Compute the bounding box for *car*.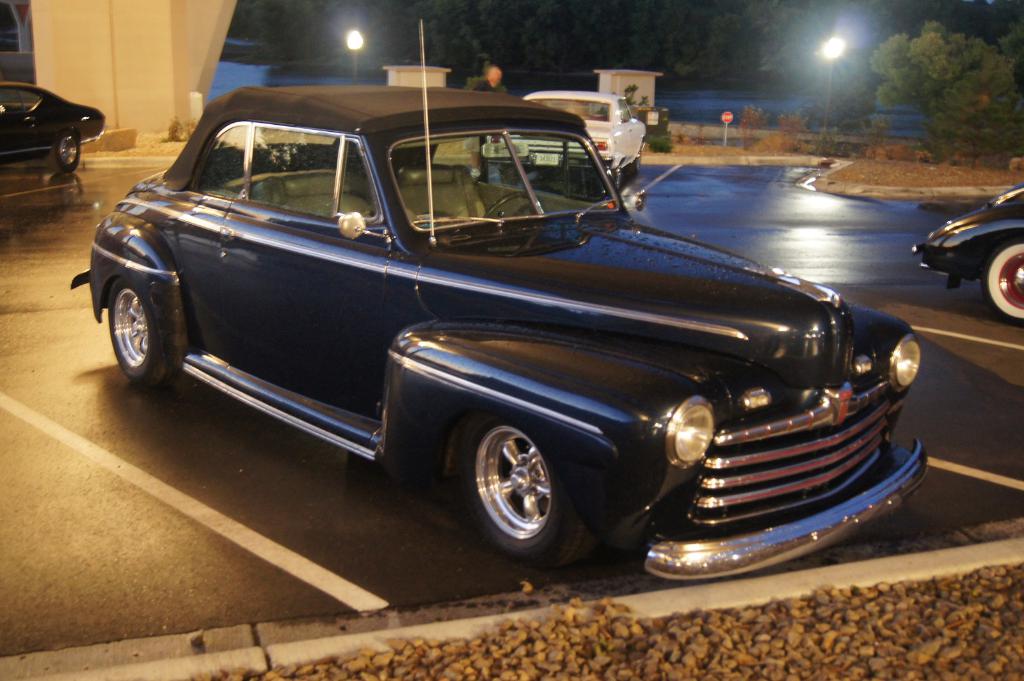
bbox=[76, 91, 947, 578].
